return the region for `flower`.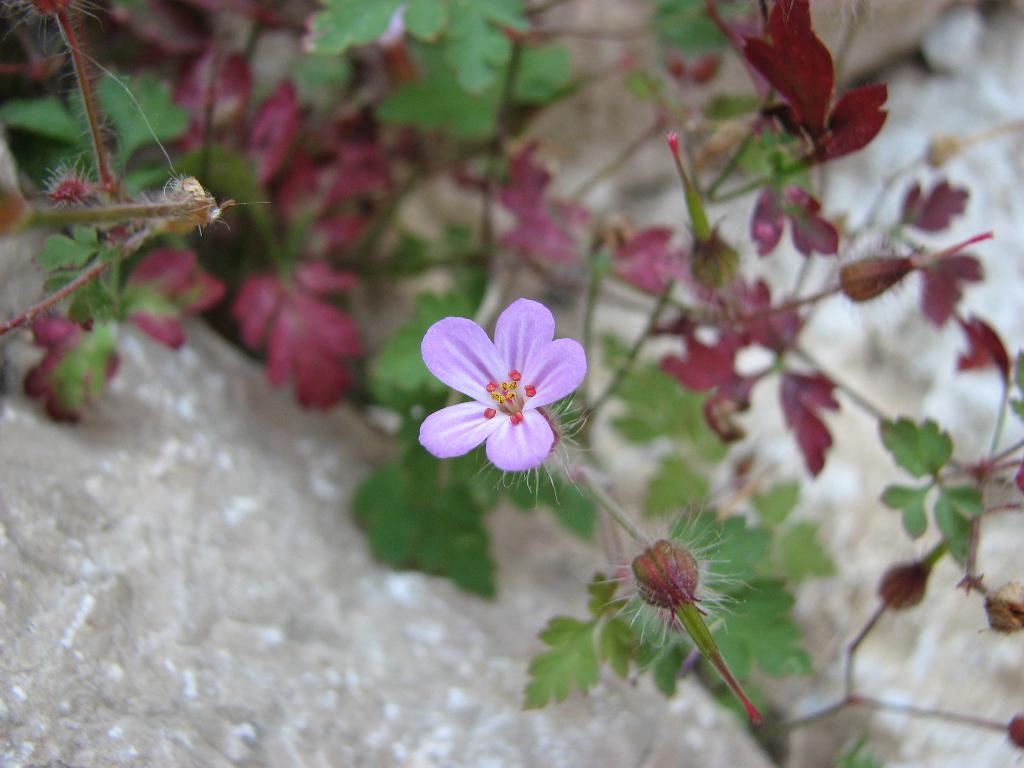
bbox=[231, 260, 371, 424].
